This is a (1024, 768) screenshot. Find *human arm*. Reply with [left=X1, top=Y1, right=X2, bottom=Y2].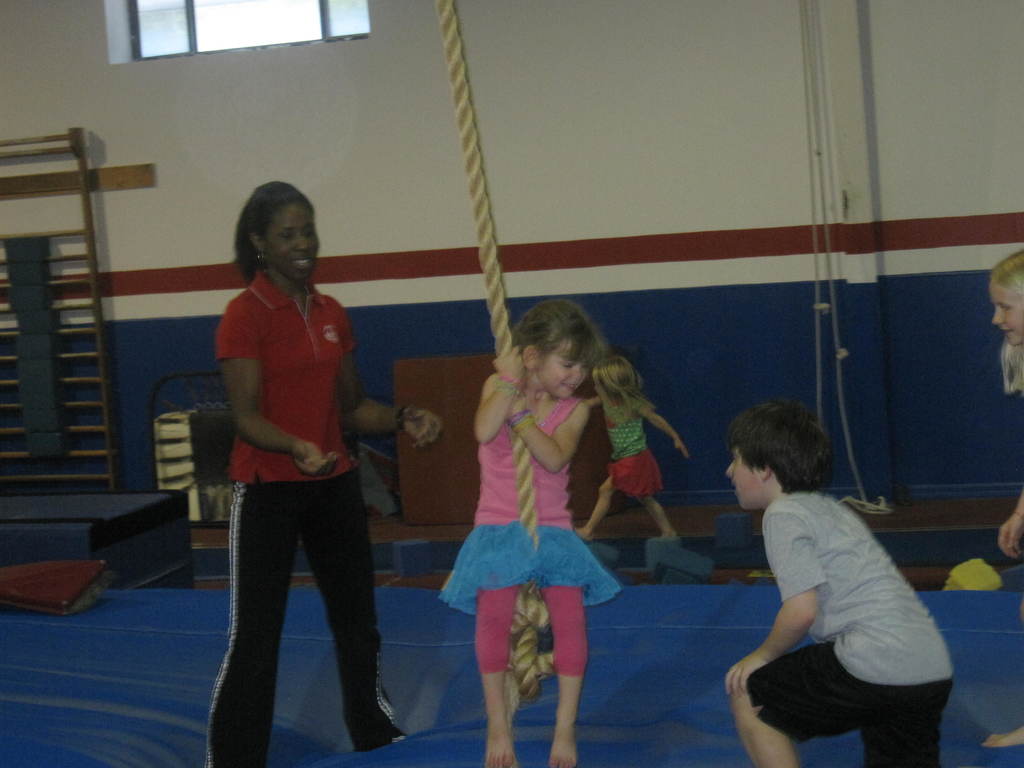
[left=996, top=492, right=1023, bottom=564].
